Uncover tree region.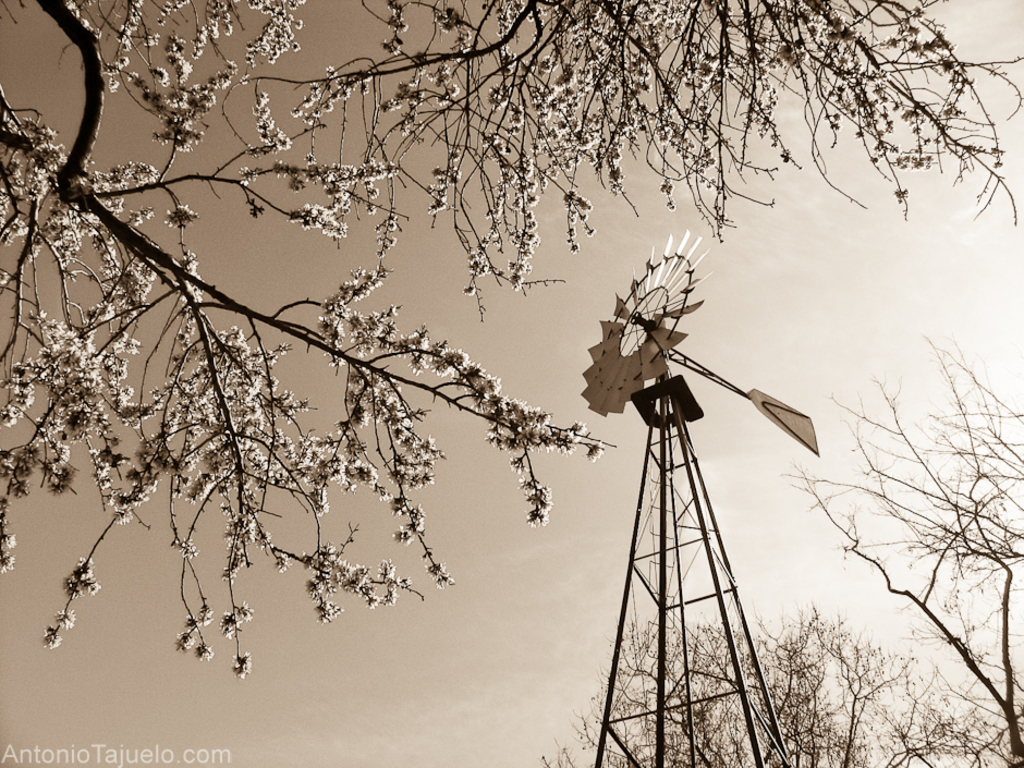
Uncovered: BBox(3, 20, 989, 716).
